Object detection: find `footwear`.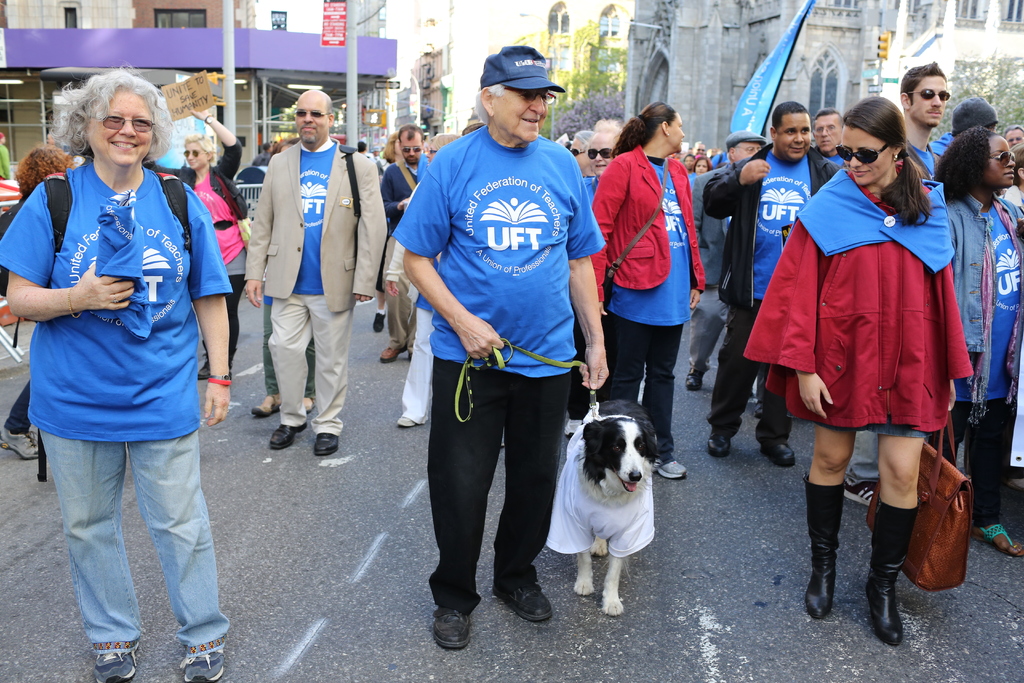
bbox(759, 440, 799, 470).
